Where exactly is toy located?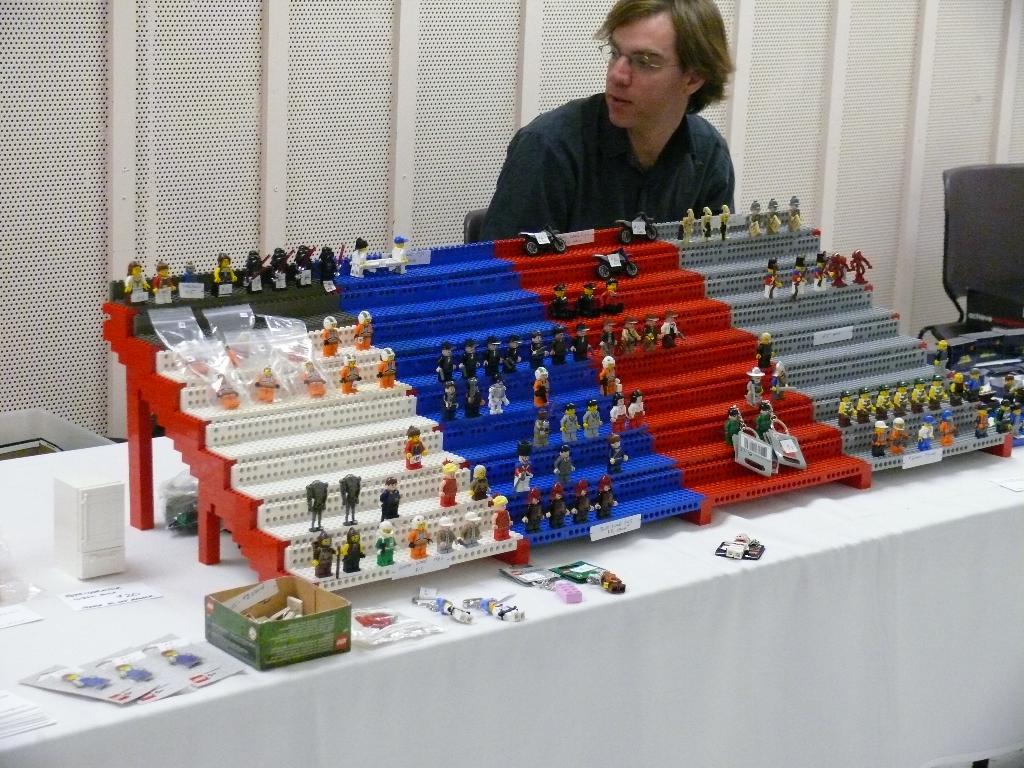
Its bounding box is l=333, t=350, r=362, b=393.
